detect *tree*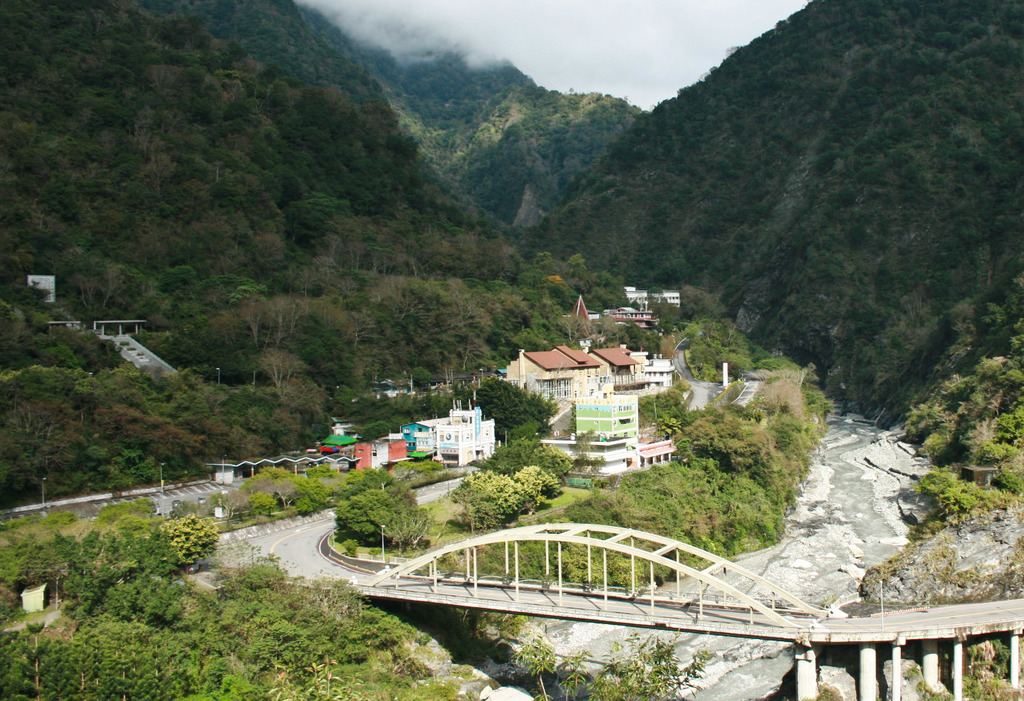
x1=485, y1=387, x2=546, y2=430
